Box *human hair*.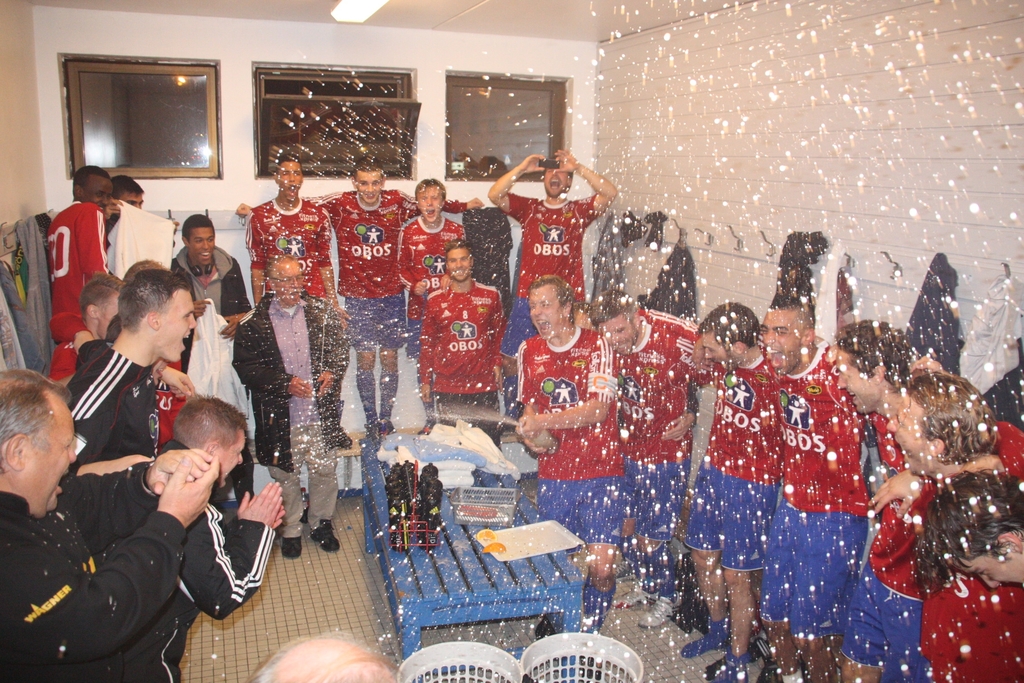
<bbox>527, 275, 576, 324</bbox>.
